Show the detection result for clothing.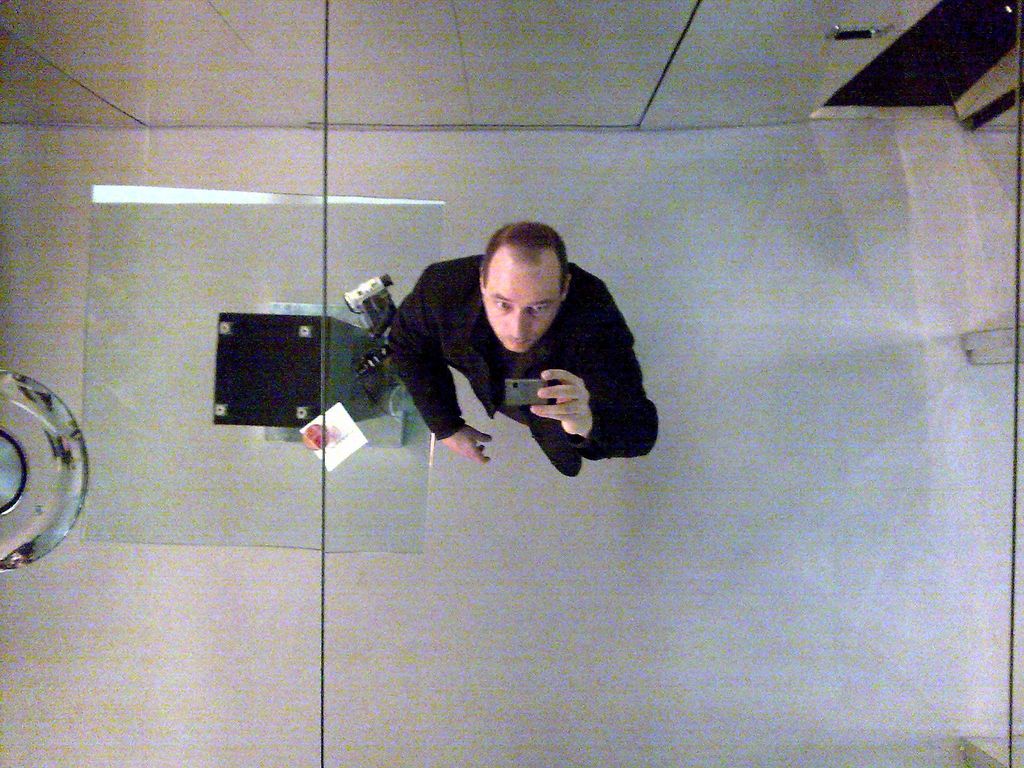
<box>364,250,655,488</box>.
